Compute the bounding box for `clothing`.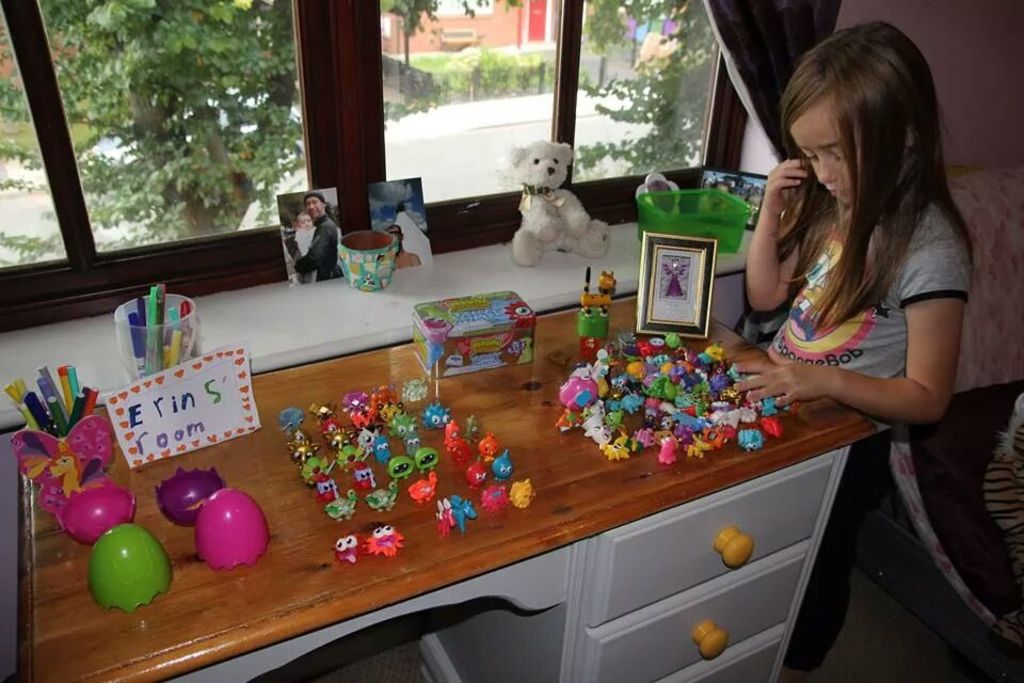
(left=739, top=126, right=977, bottom=447).
